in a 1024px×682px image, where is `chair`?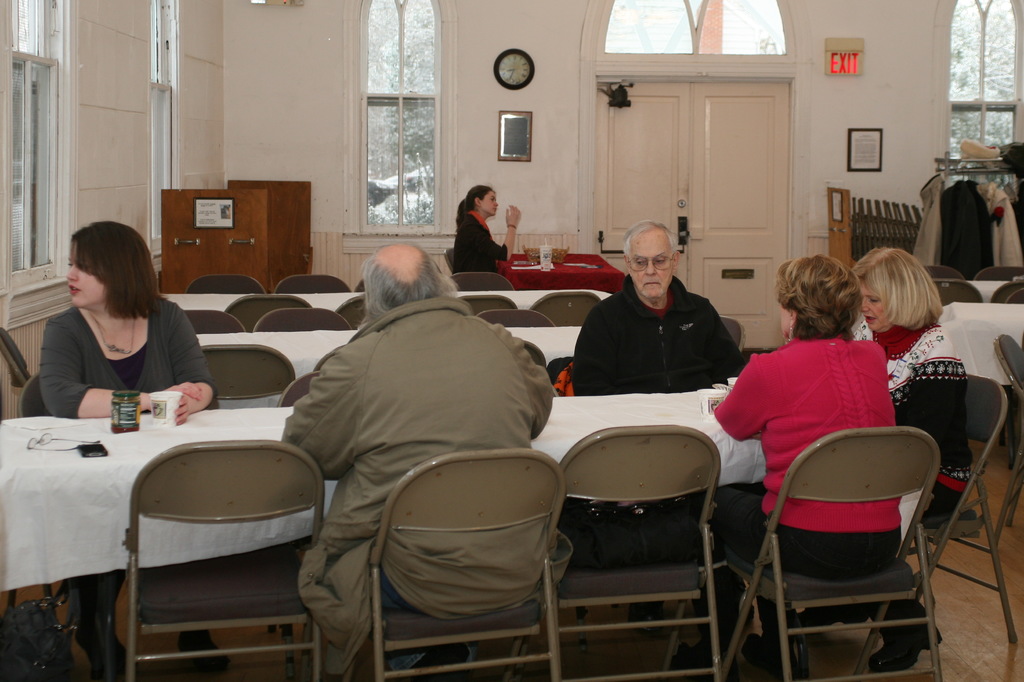
(518, 340, 547, 374).
